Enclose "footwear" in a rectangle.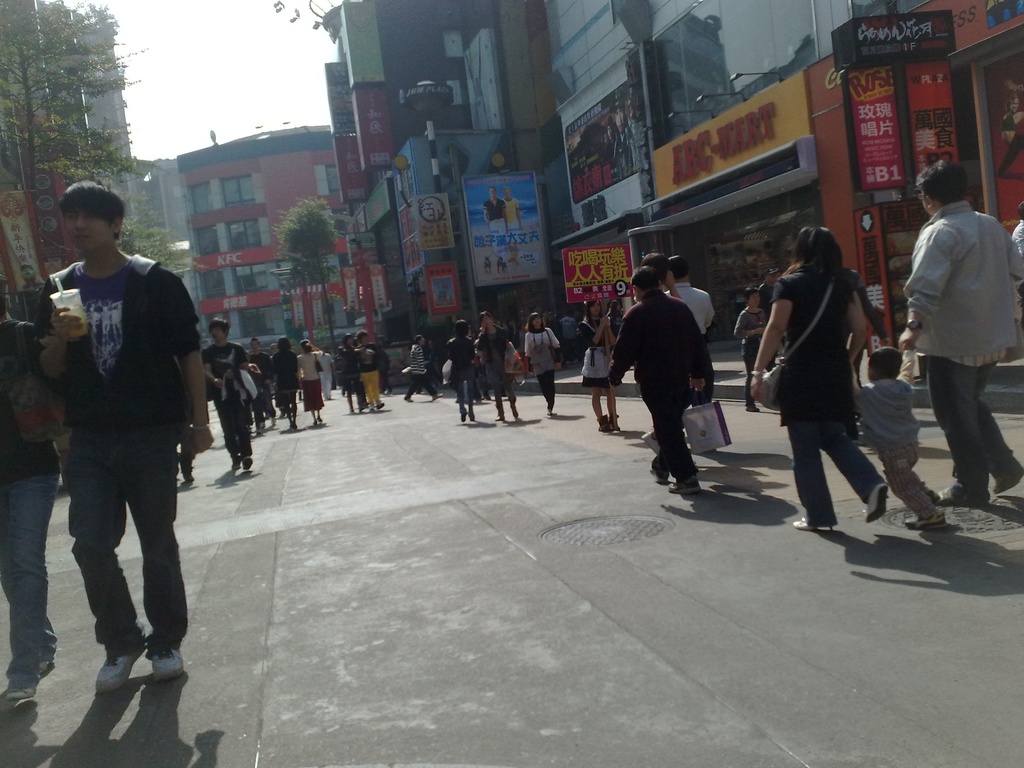
BBox(643, 431, 664, 452).
